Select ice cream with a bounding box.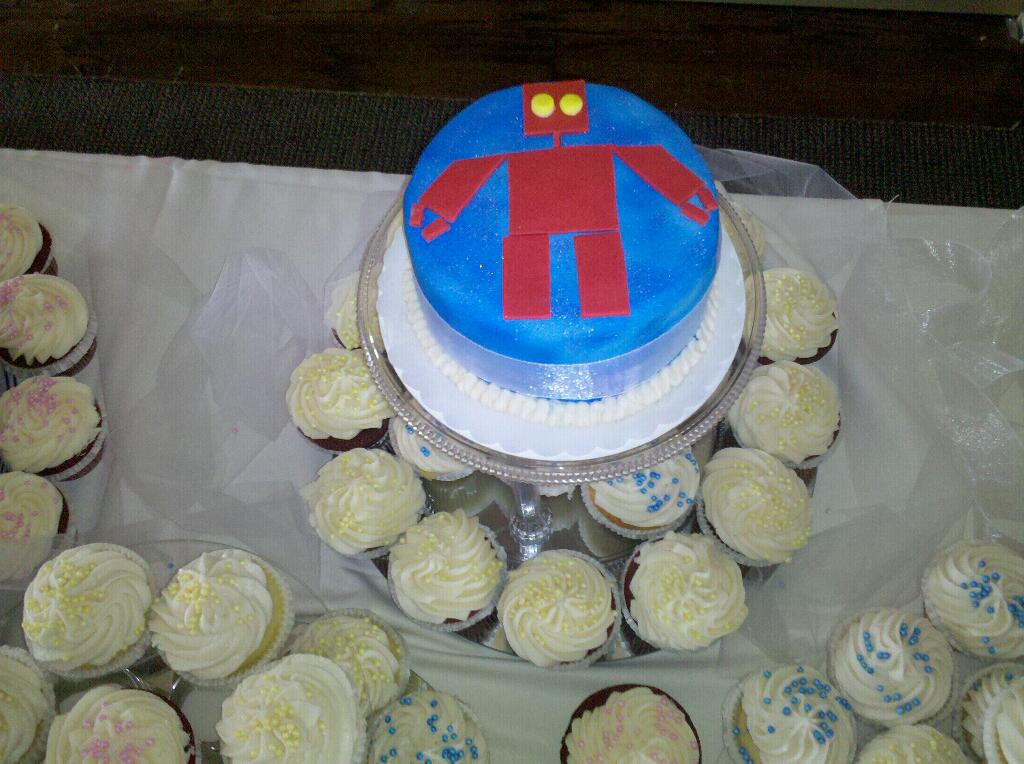
Rect(0, 643, 56, 763).
